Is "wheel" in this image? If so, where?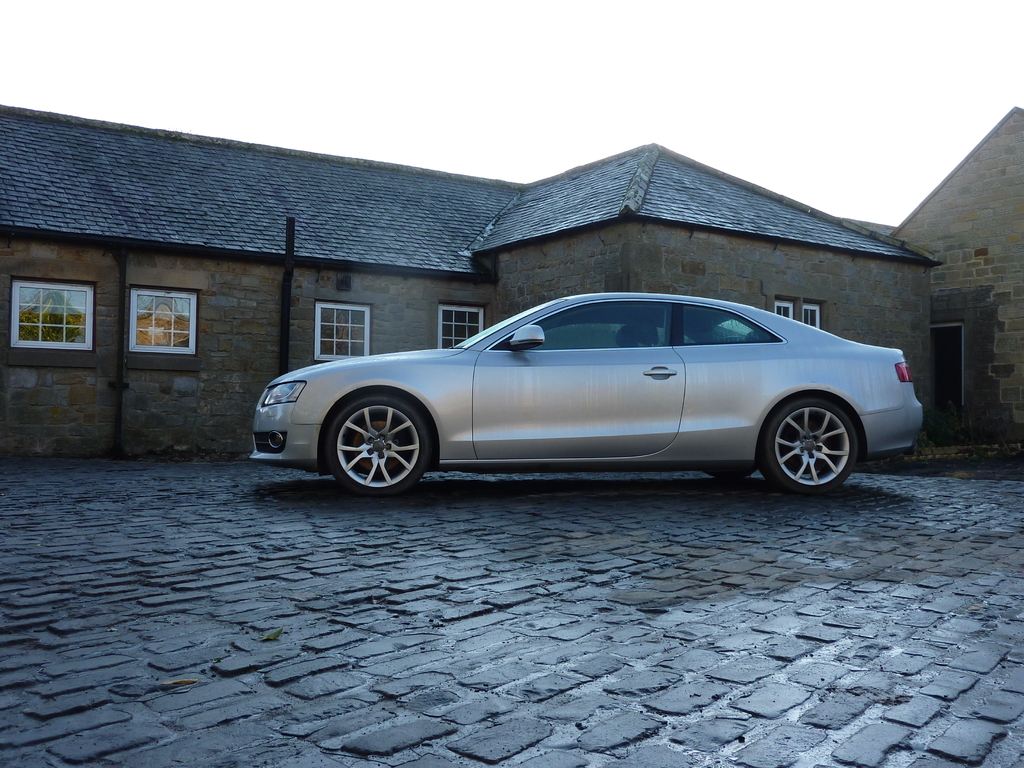
Yes, at [753, 399, 863, 500].
